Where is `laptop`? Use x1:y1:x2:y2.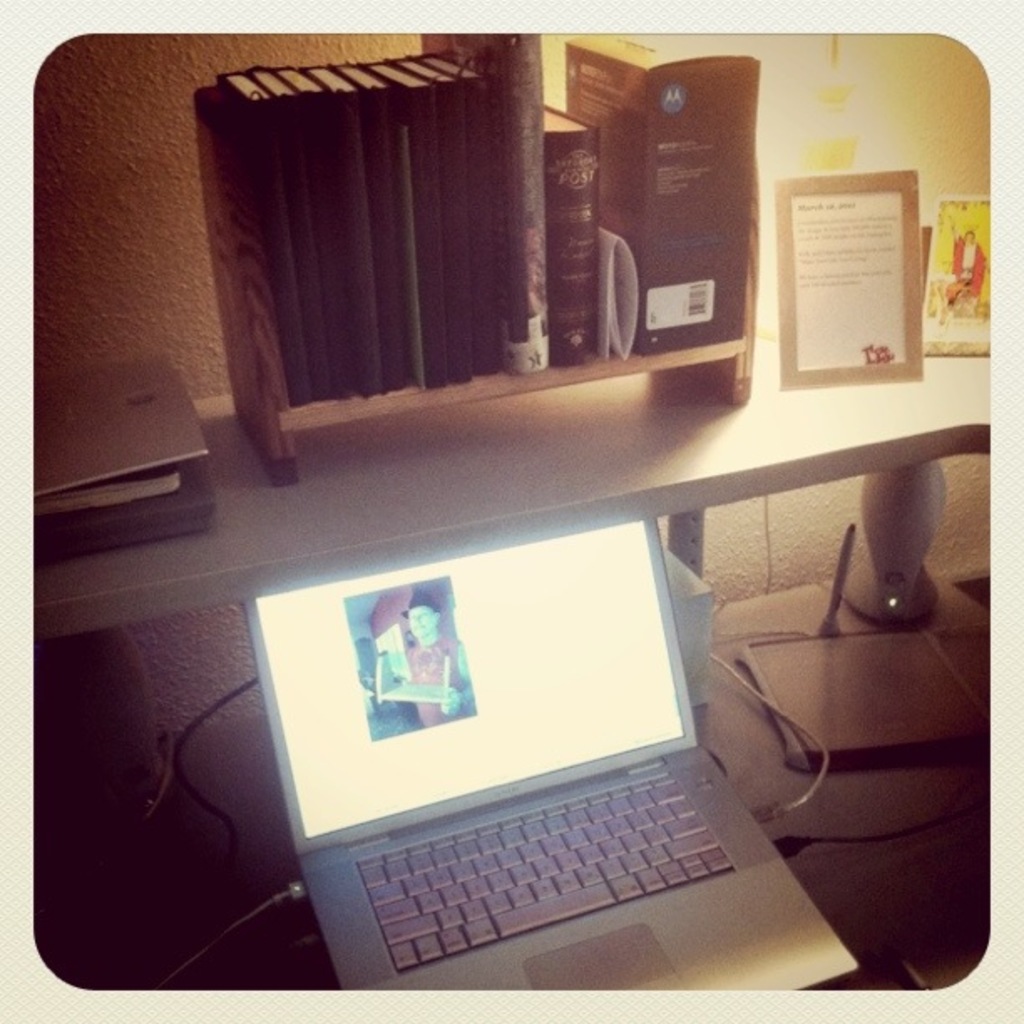
248:489:877:1009.
